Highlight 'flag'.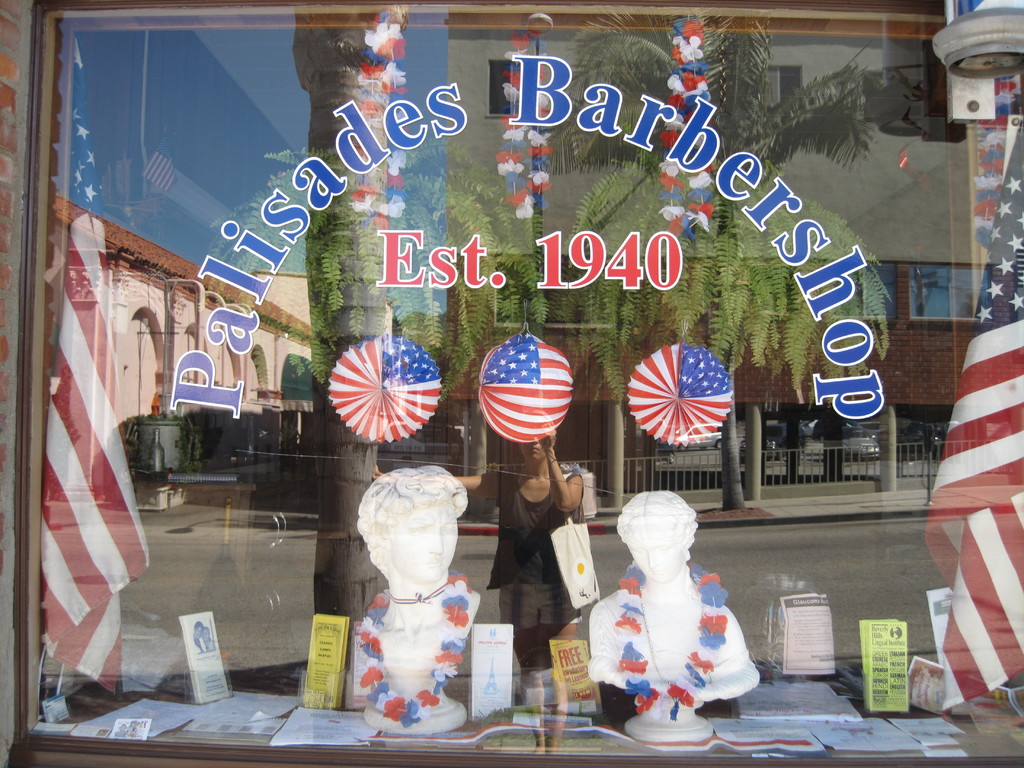
Highlighted region: Rect(618, 343, 732, 450).
